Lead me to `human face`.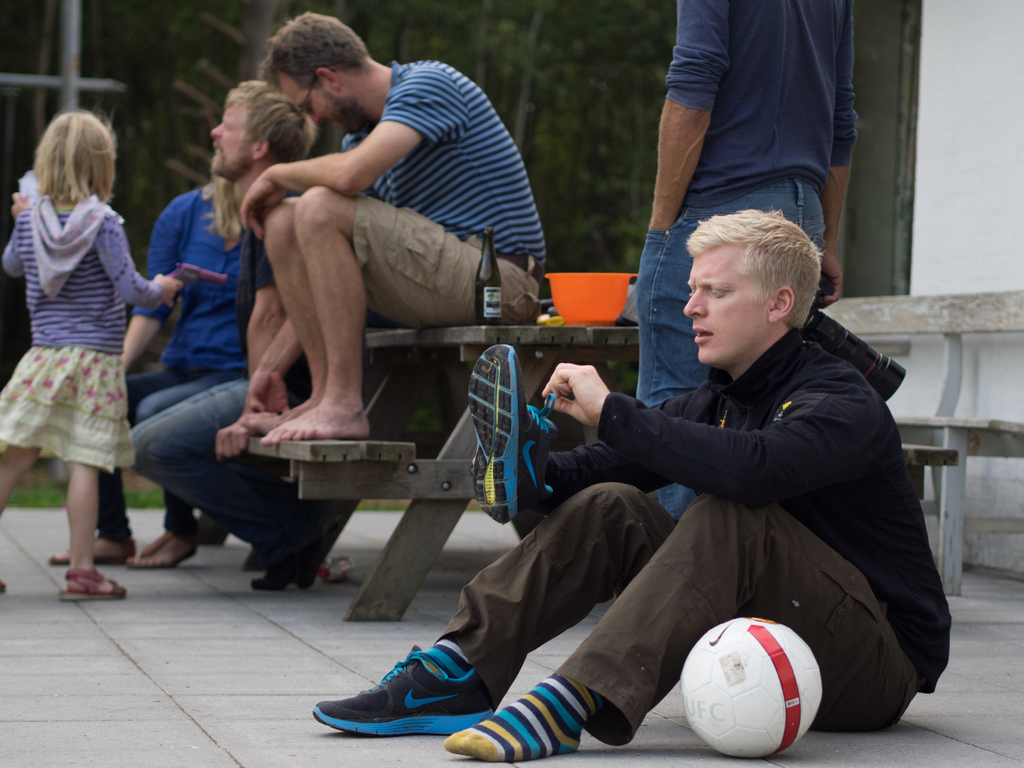
Lead to <box>287,77,350,131</box>.
